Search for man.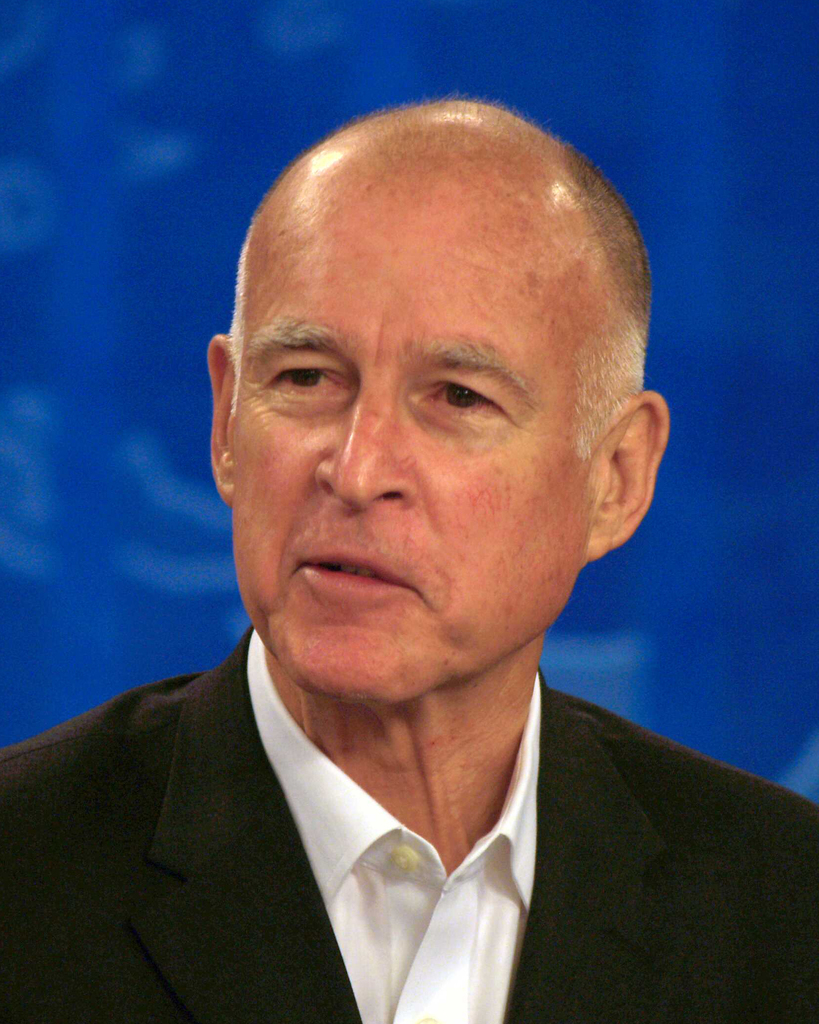
Found at l=11, t=86, r=803, b=1023.
